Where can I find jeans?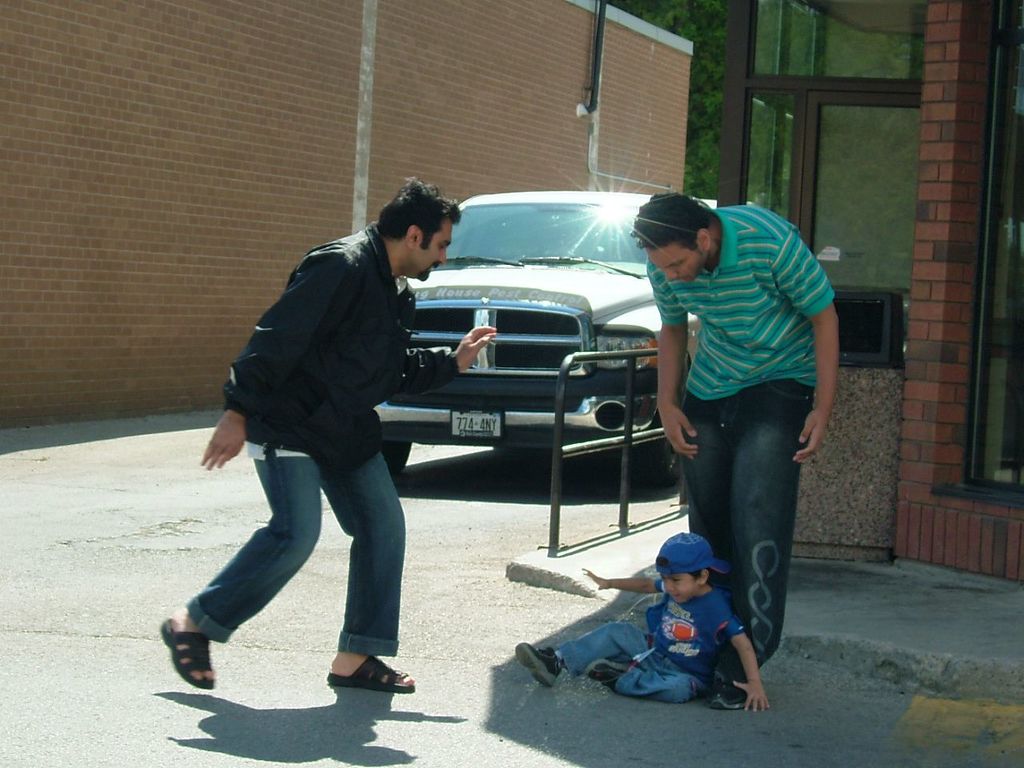
You can find it at Rect(551, 621, 701, 703).
